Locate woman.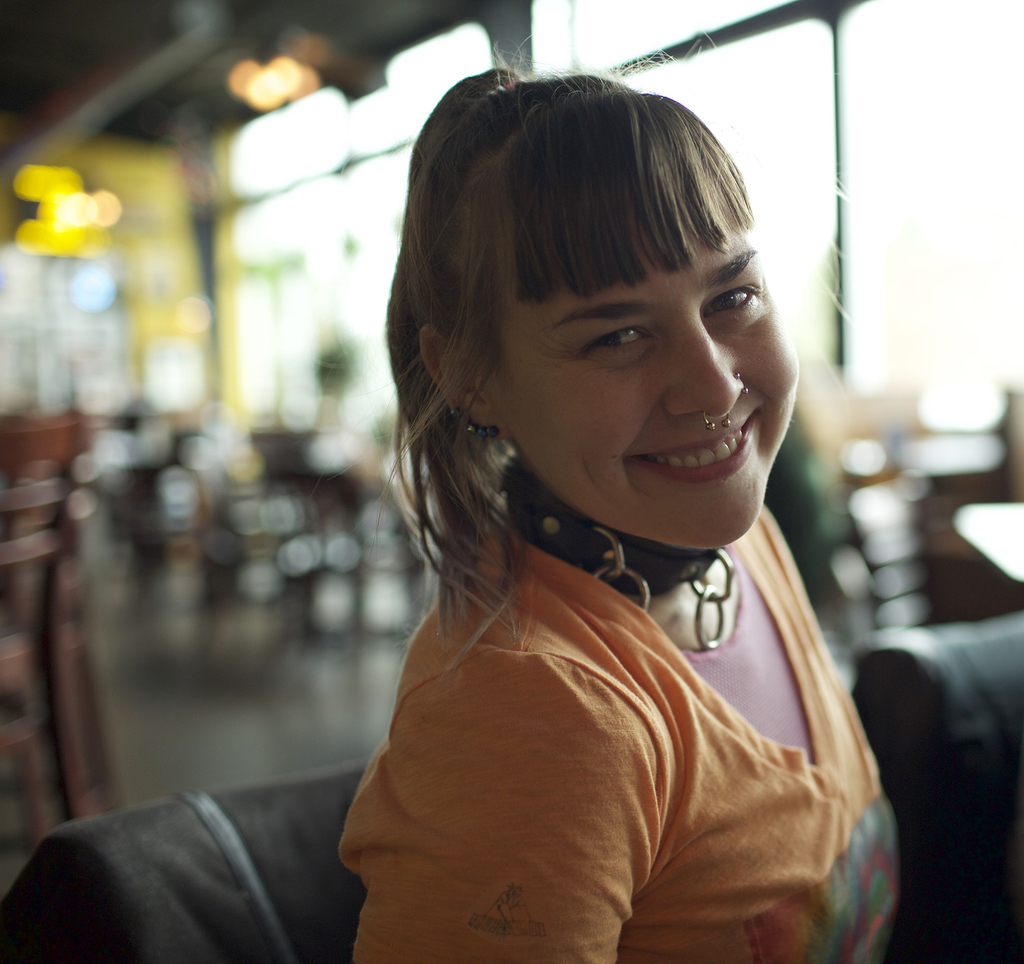
Bounding box: x1=278 y1=52 x2=902 y2=929.
